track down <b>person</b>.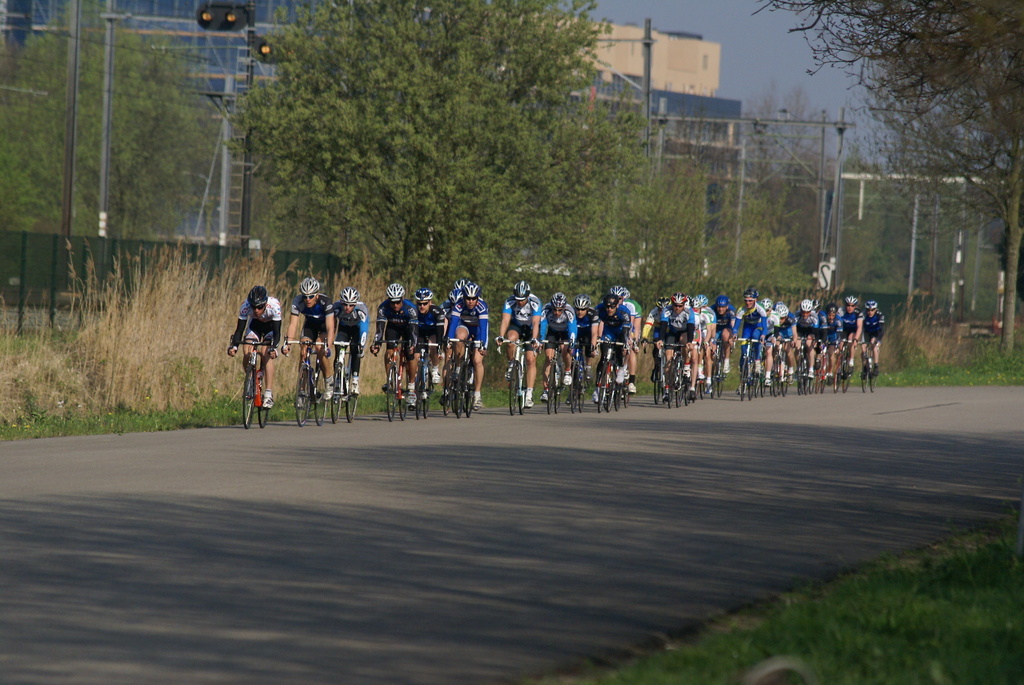
Tracked to 715/292/734/374.
